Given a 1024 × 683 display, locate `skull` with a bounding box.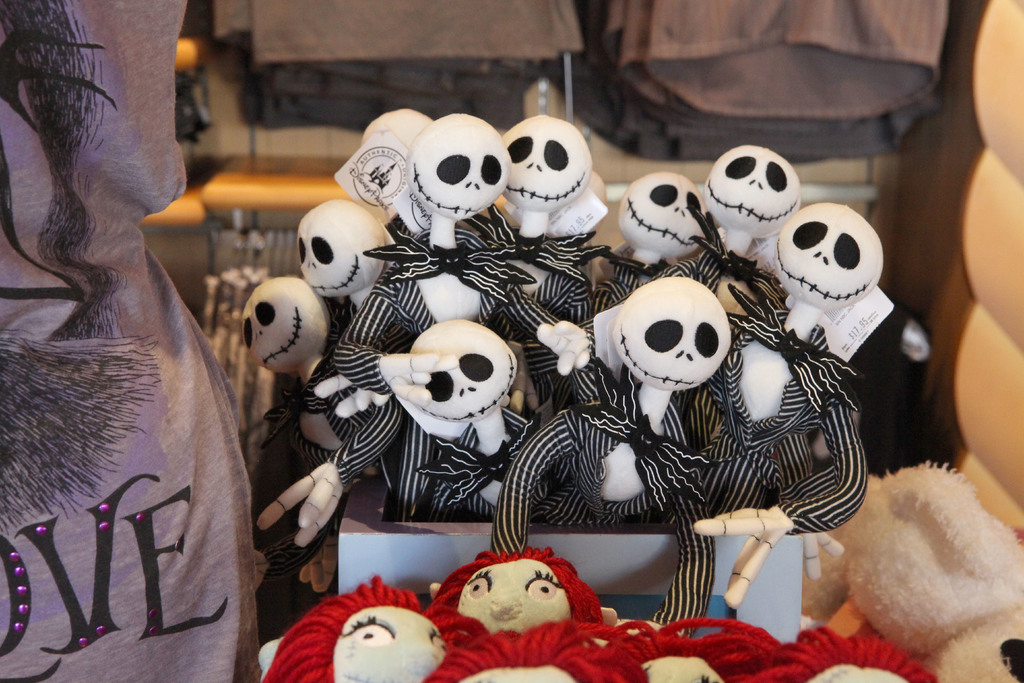
Located: x1=507, y1=119, x2=596, y2=210.
